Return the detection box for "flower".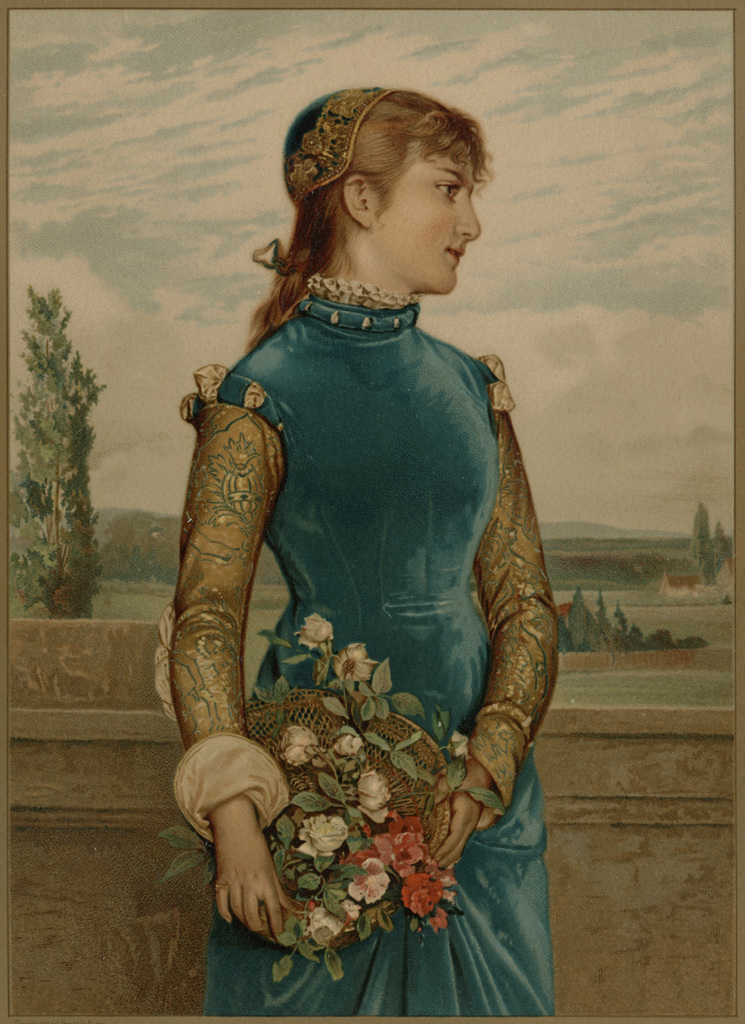
294, 815, 346, 855.
